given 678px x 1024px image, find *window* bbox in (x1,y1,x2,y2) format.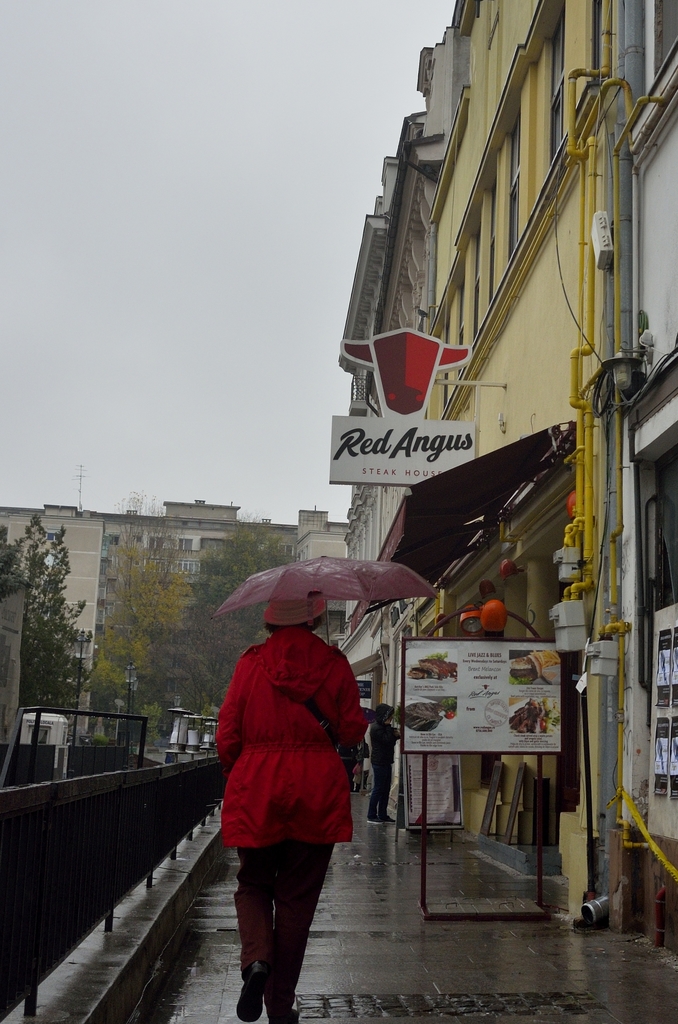
(175,536,194,550).
